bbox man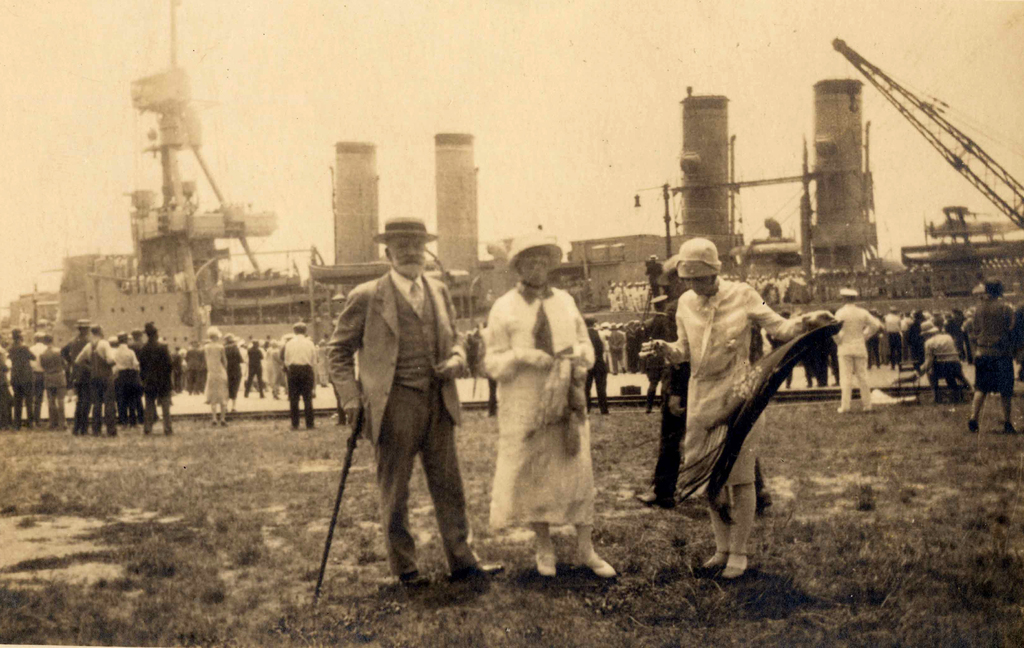
bbox(824, 288, 877, 413)
